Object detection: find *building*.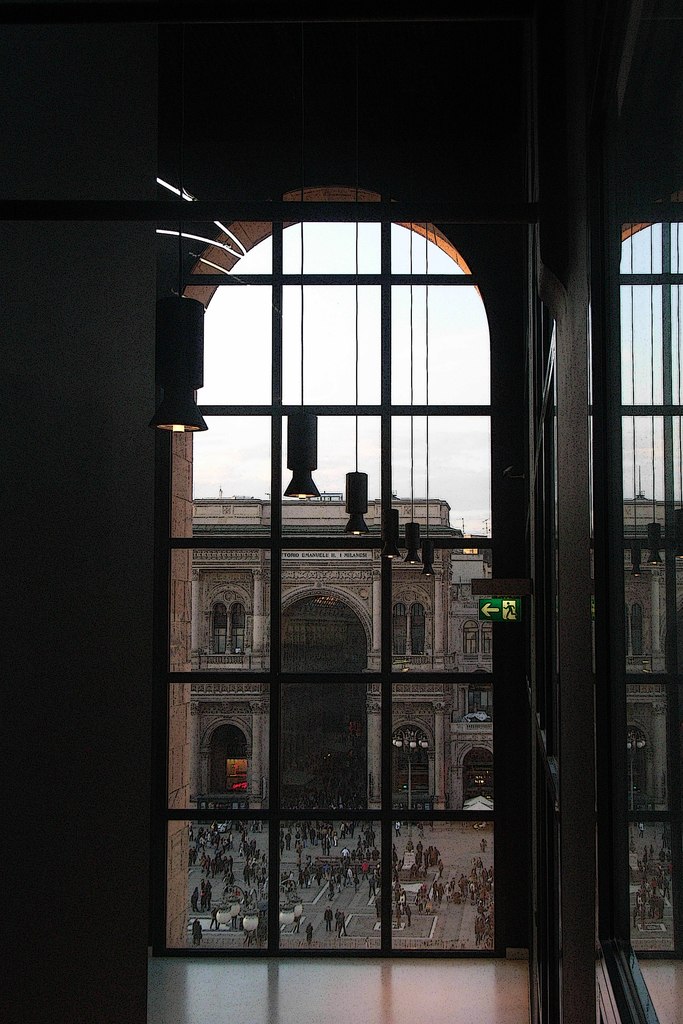
[190,483,498,820].
